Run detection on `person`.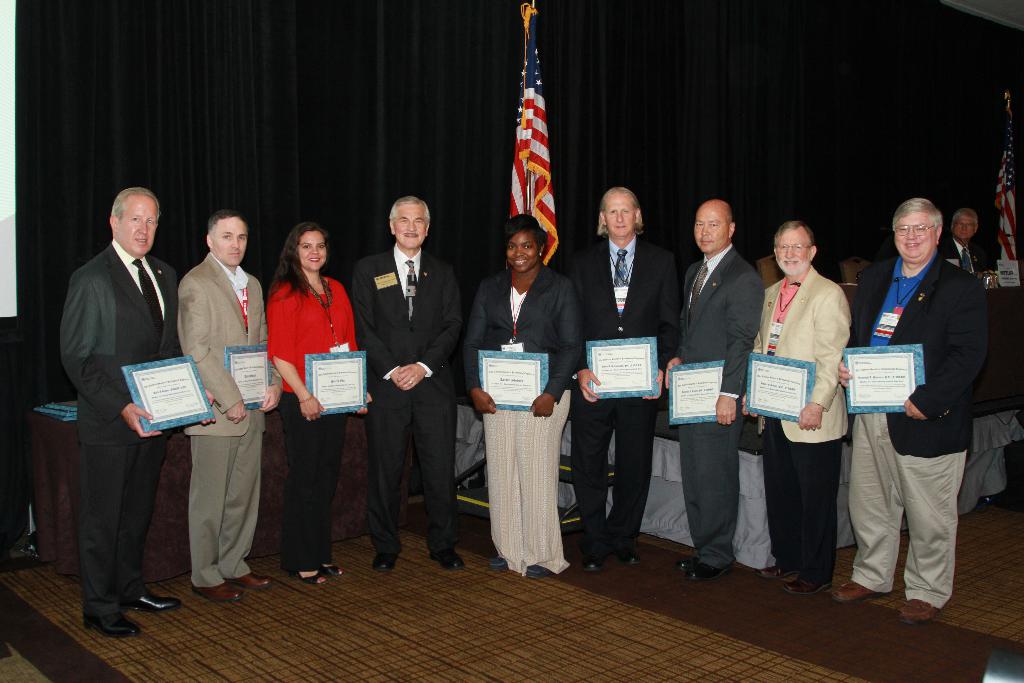
Result: <region>354, 193, 468, 578</region>.
